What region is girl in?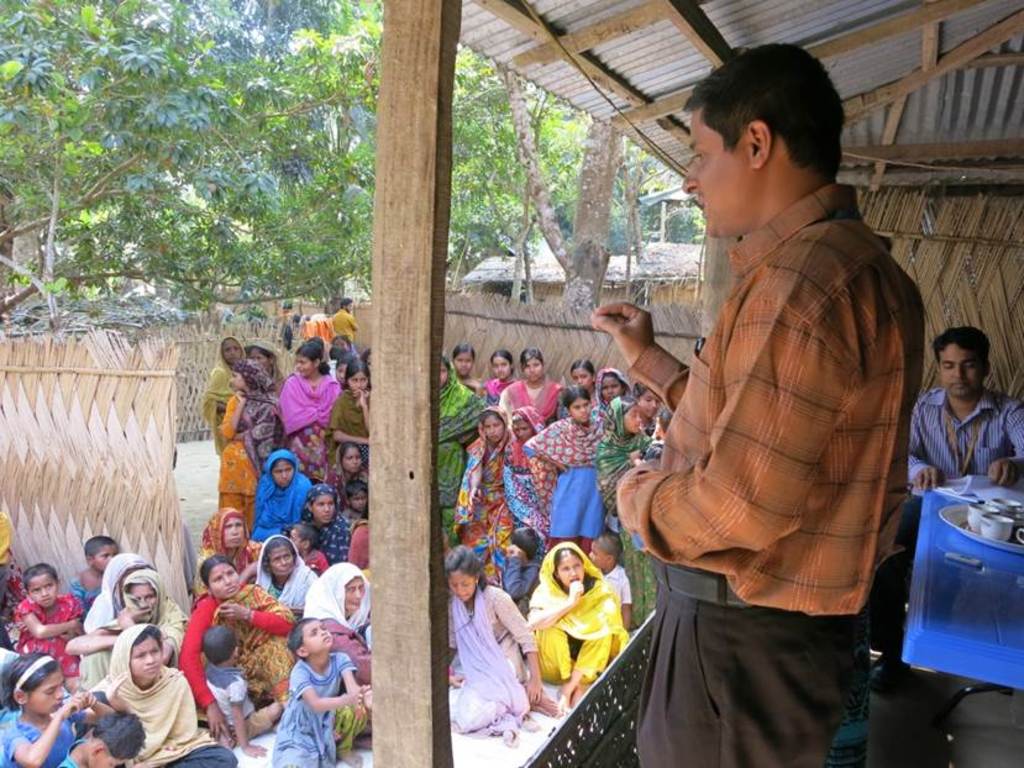
region(590, 364, 631, 421).
